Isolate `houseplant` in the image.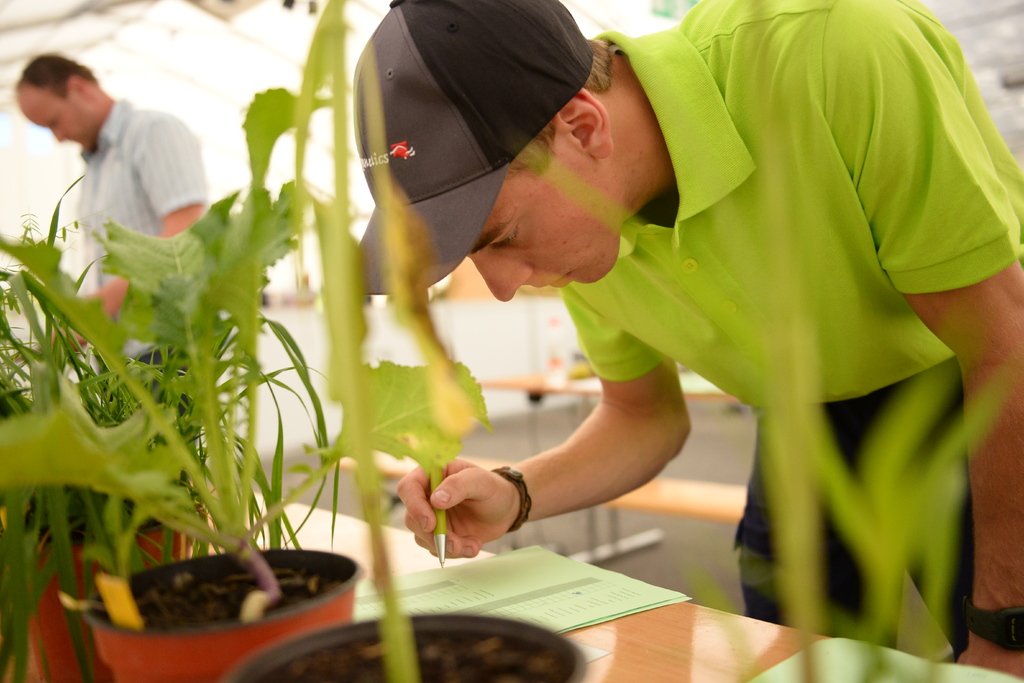
Isolated region: [3, 169, 342, 682].
